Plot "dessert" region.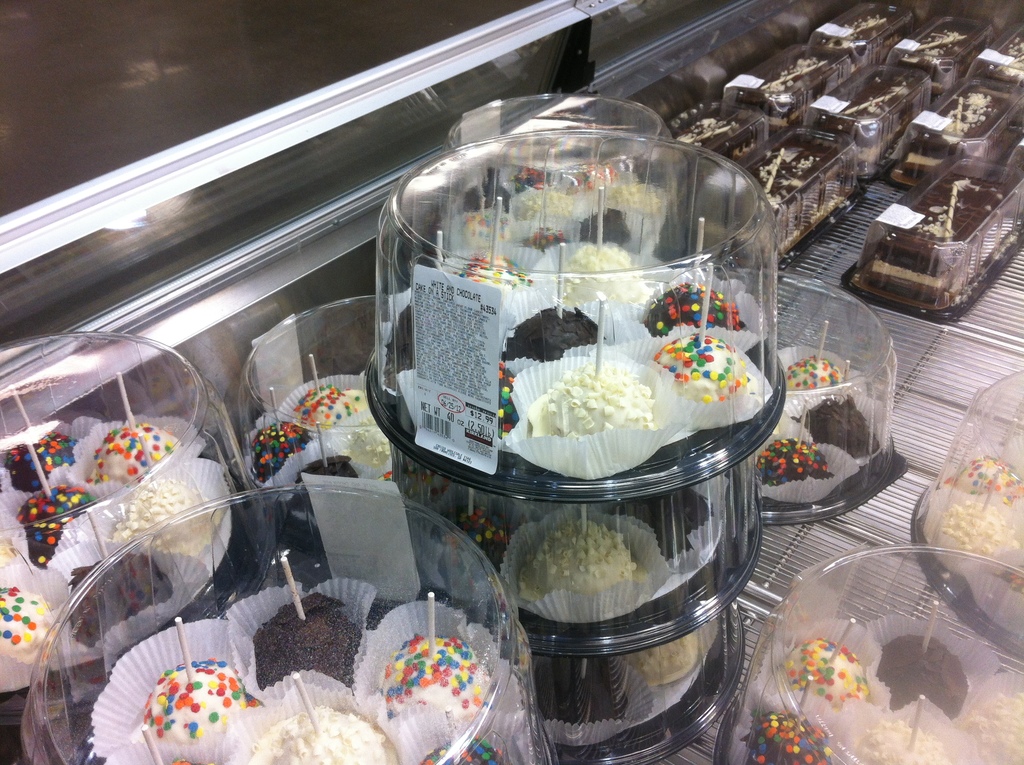
Plotted at {"x1": 255, "y1": 596, "x2": 358, "y2": 688}.
